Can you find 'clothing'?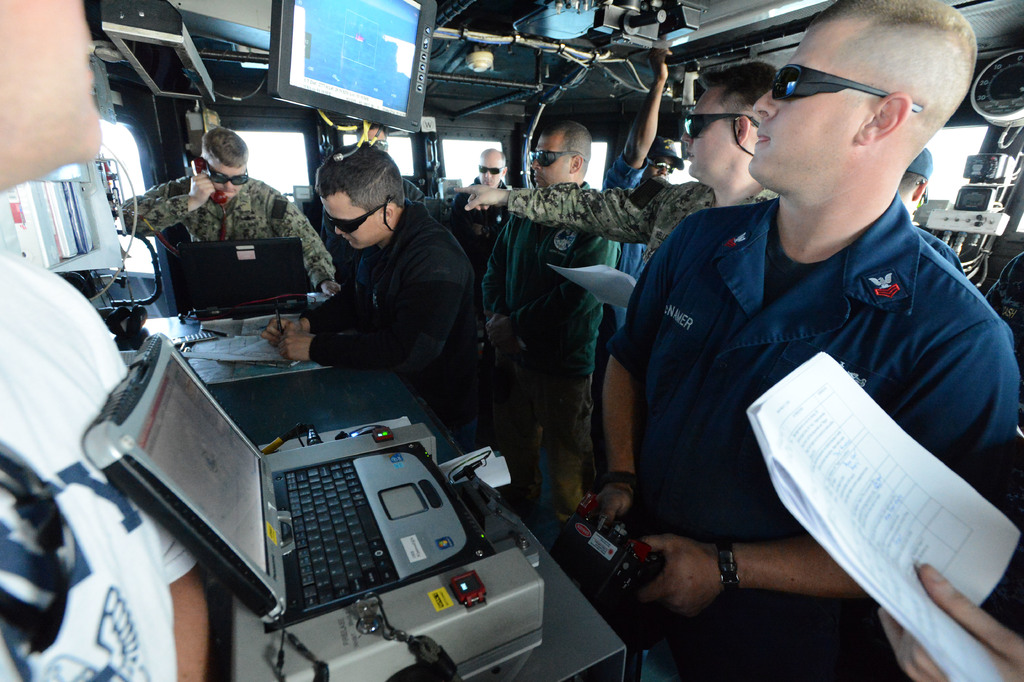
Yes, bounding box: x1=595, y1=188, x2=1023, y2=681.
